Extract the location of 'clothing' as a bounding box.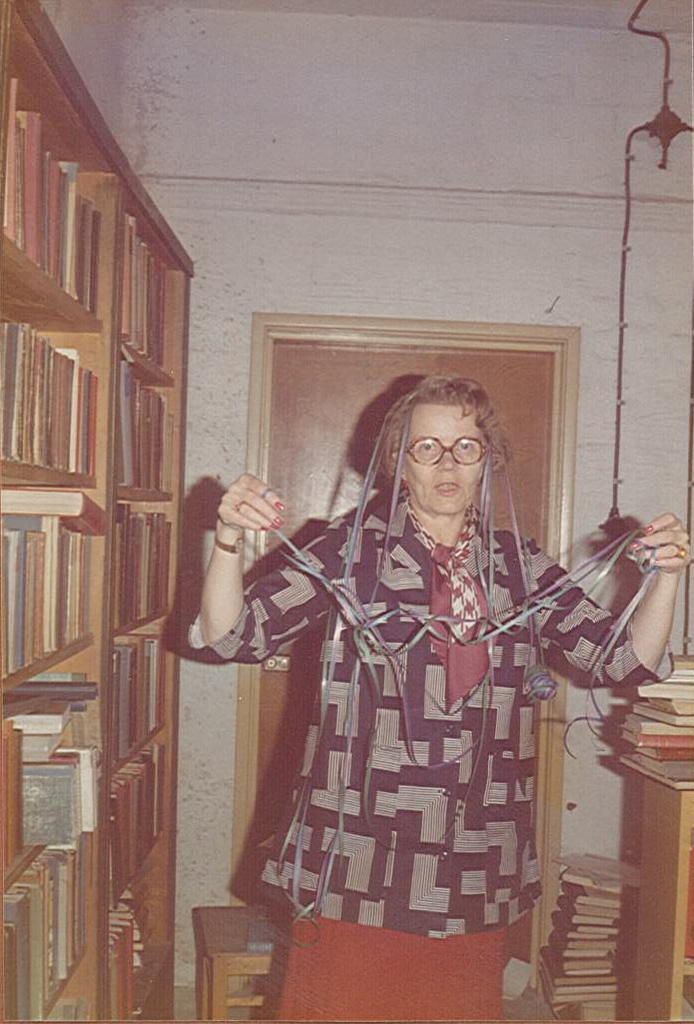
bbox=[182, 497, 678, 1023].
